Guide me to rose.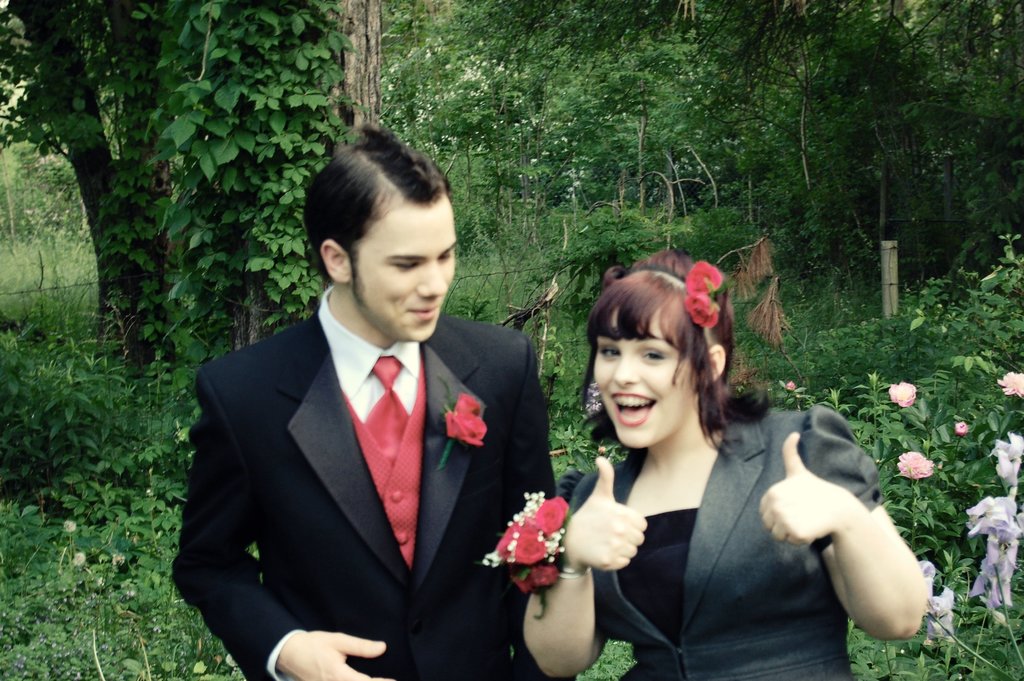
Guidance: [x1=890, y1=382, x2=917, y2=408].
